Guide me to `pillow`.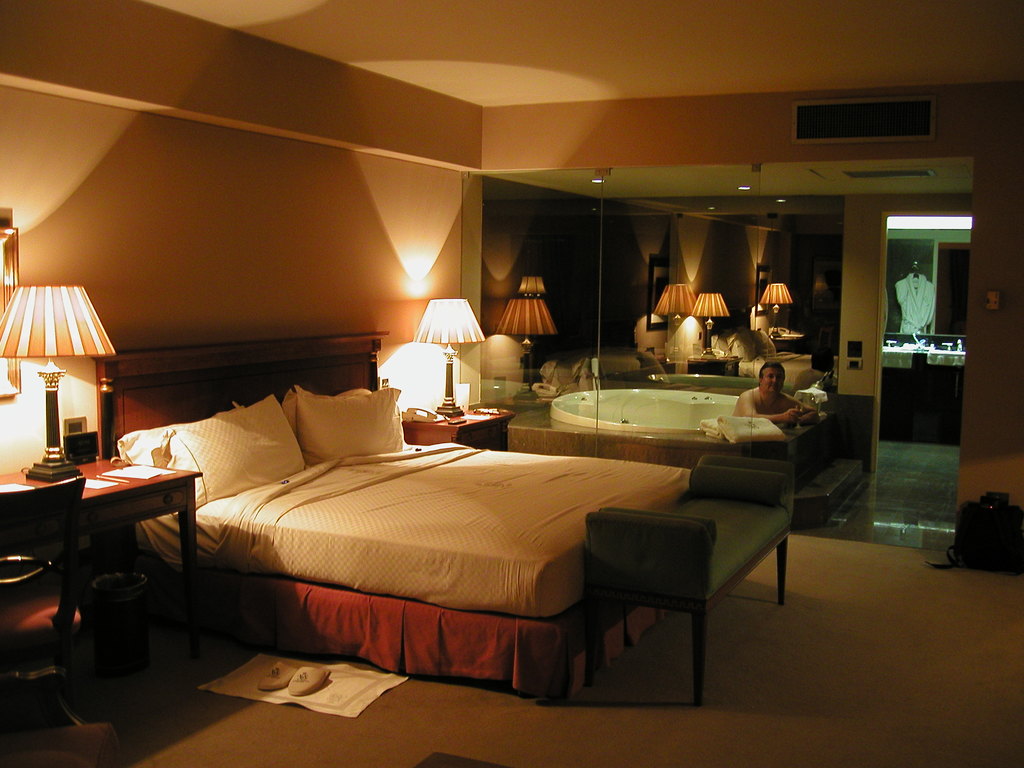
Guidance: 117,394,313,522.
